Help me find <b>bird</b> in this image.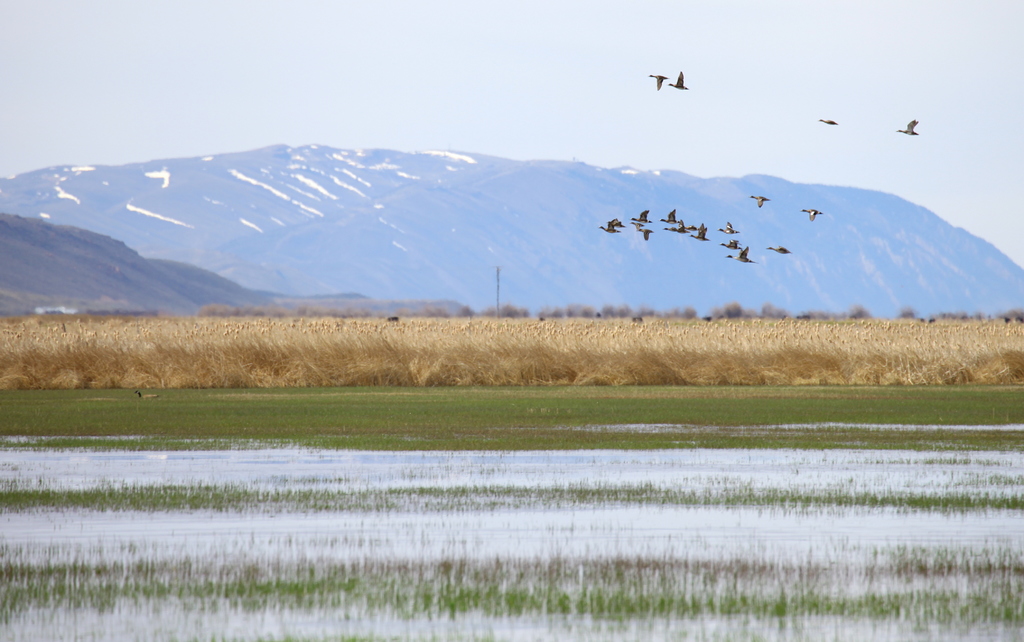
Found it: (896,120,922,133).
